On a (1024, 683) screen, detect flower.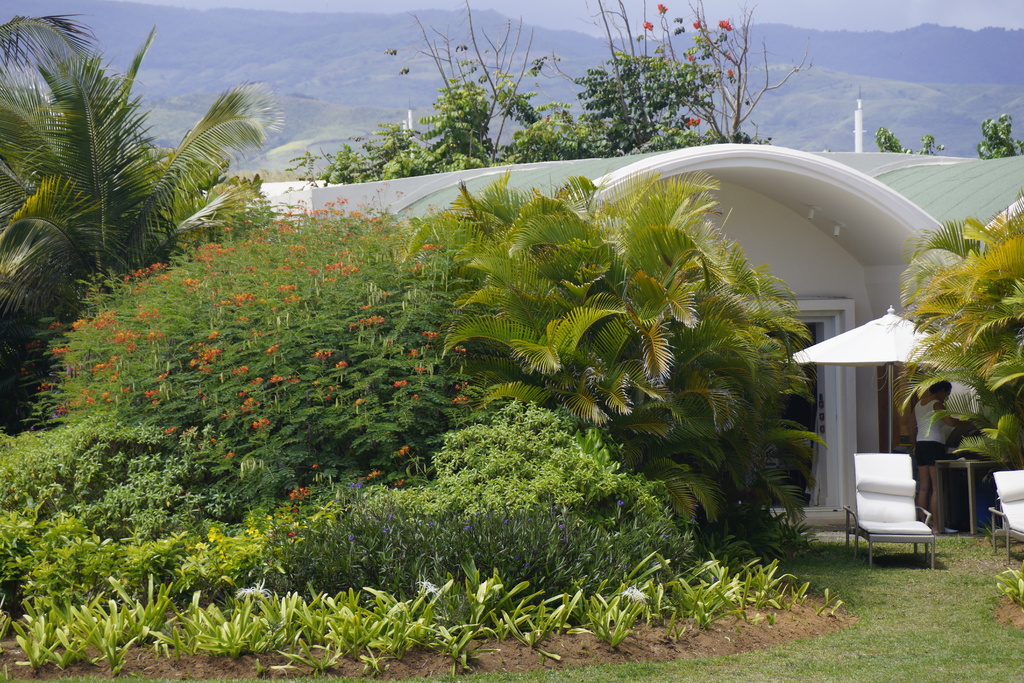
[335, 355, 349, 369].
